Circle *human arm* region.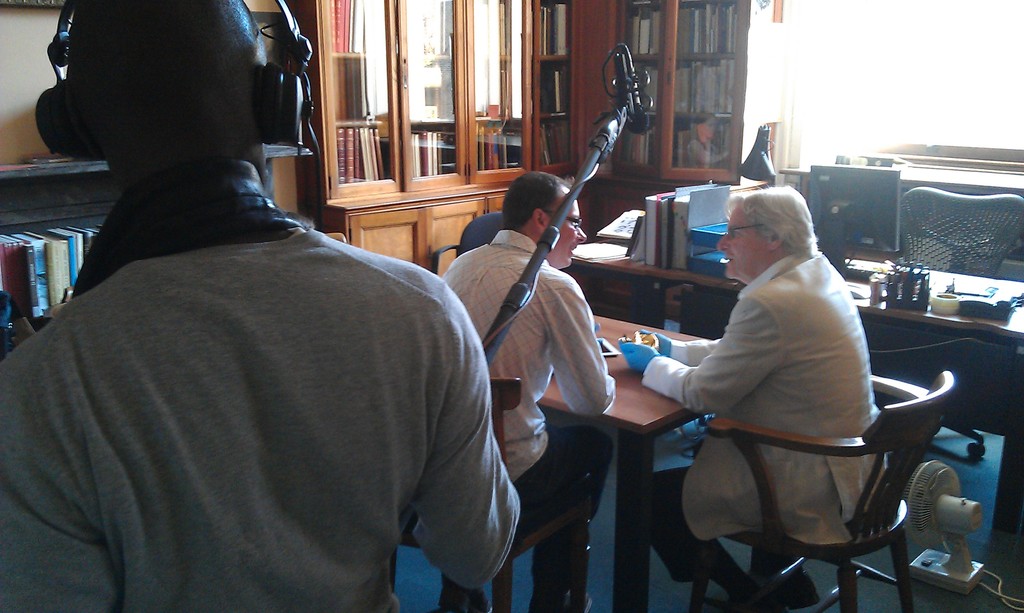
Region: box(630, 327, 724, 373).
